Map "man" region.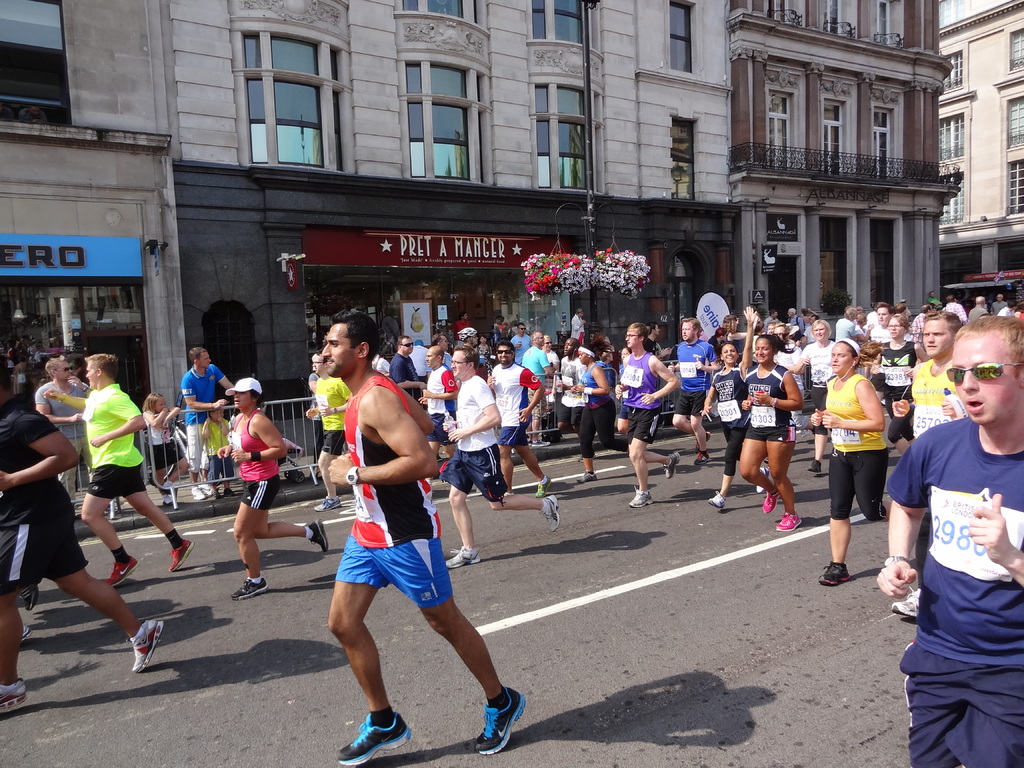
Mapped to <box>521,330,556,445</box>.
